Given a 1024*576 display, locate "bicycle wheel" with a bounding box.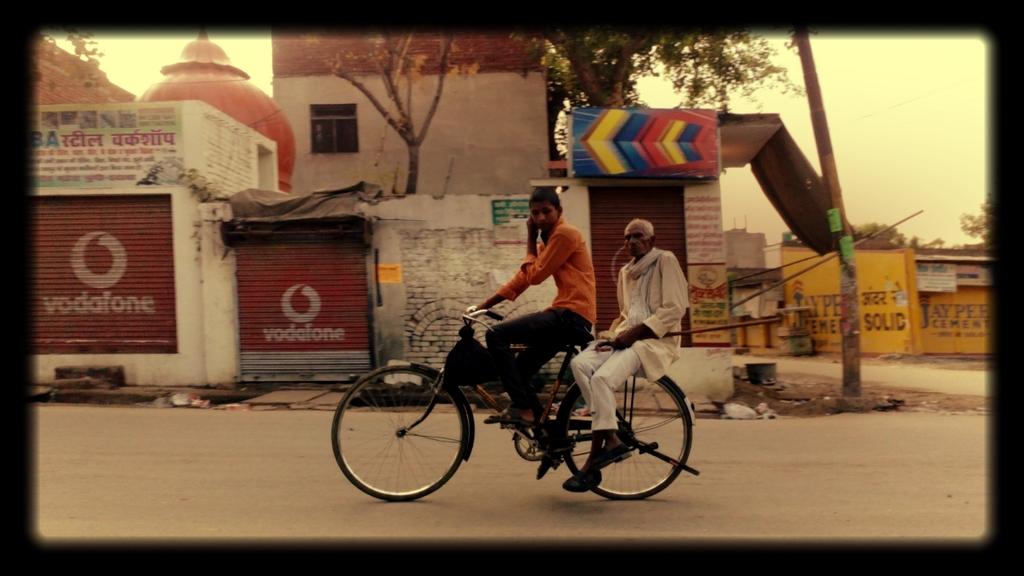
Located: 559/374/696/499.
